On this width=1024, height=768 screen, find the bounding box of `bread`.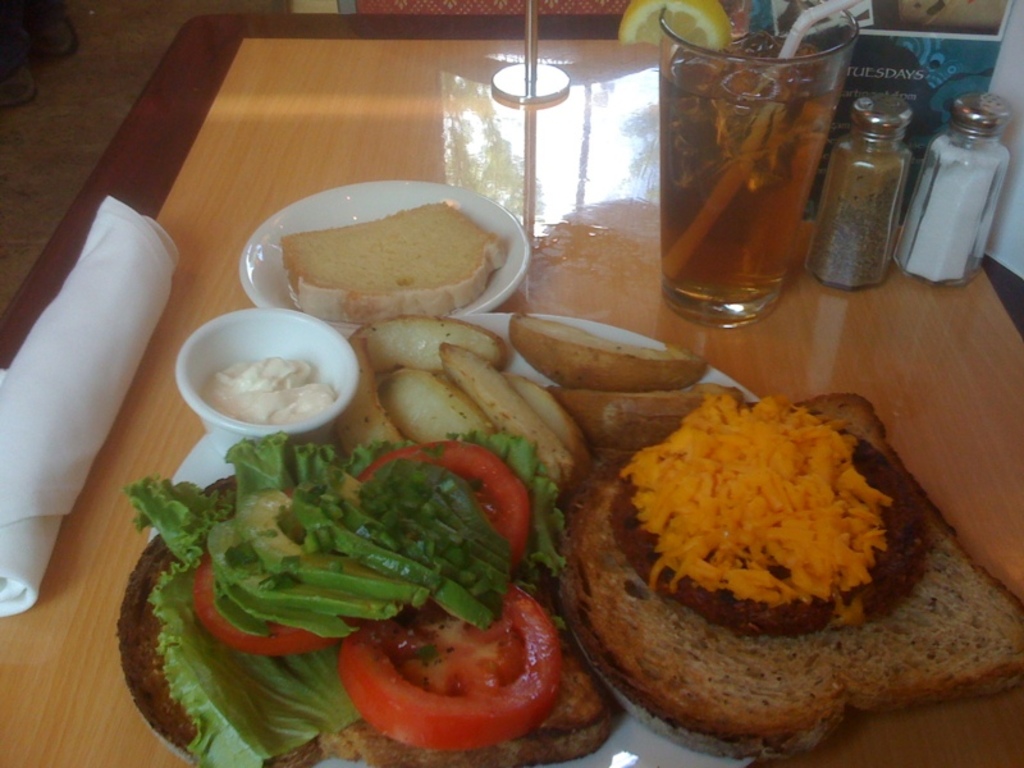
Bounding box: region(564, 387, 1023, 759).
